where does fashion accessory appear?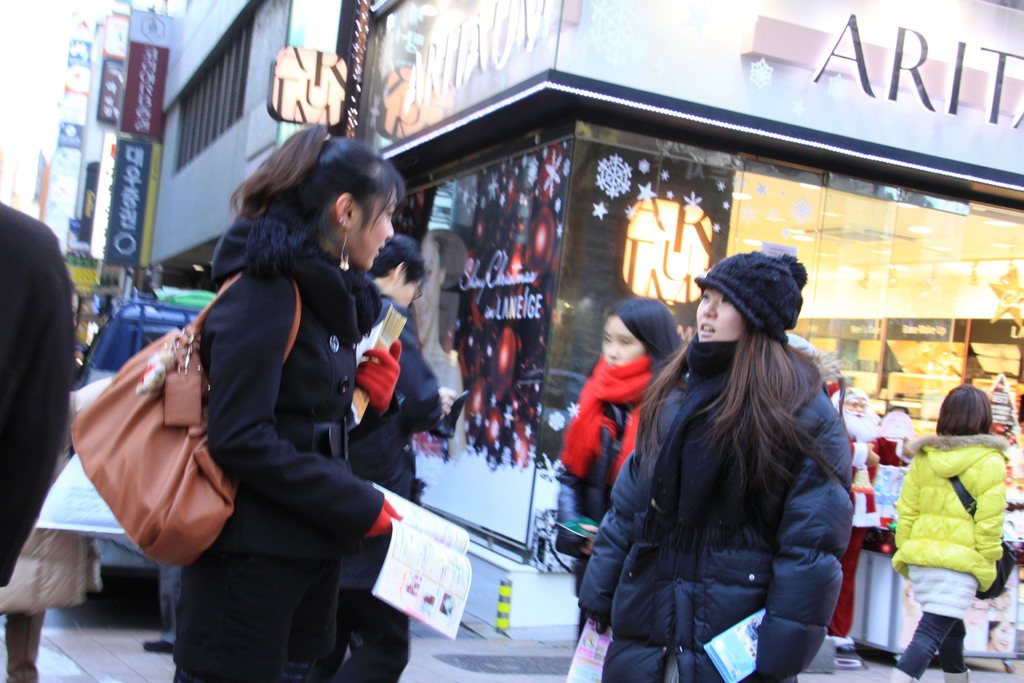
Appears at pyautogui.locateOnScreen(356, 340, 401, 411).
